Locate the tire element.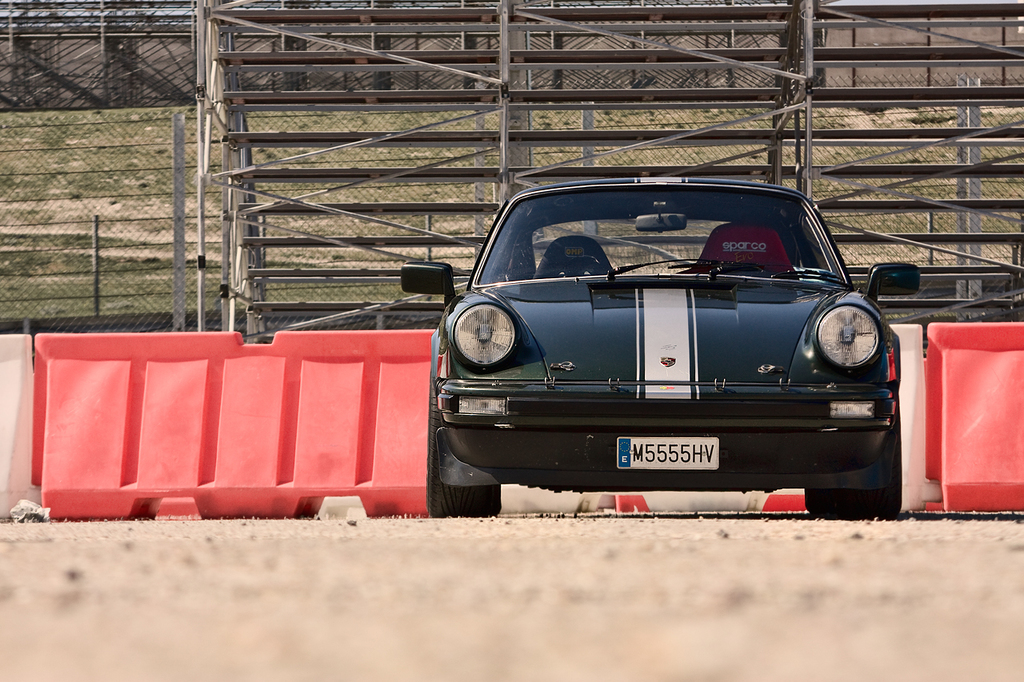
Element bbox: 805/391/902/517.
